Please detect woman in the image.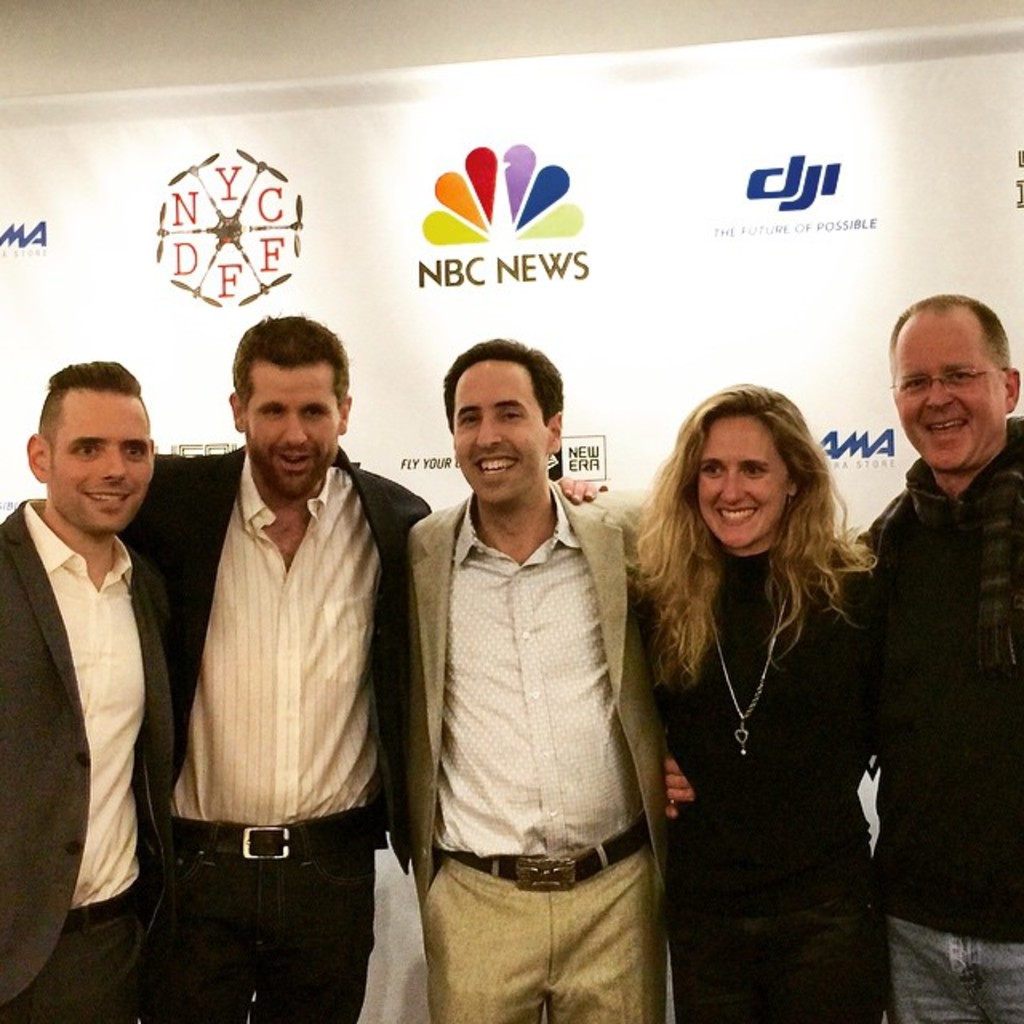
rect(634, 379, 899, 1022).
